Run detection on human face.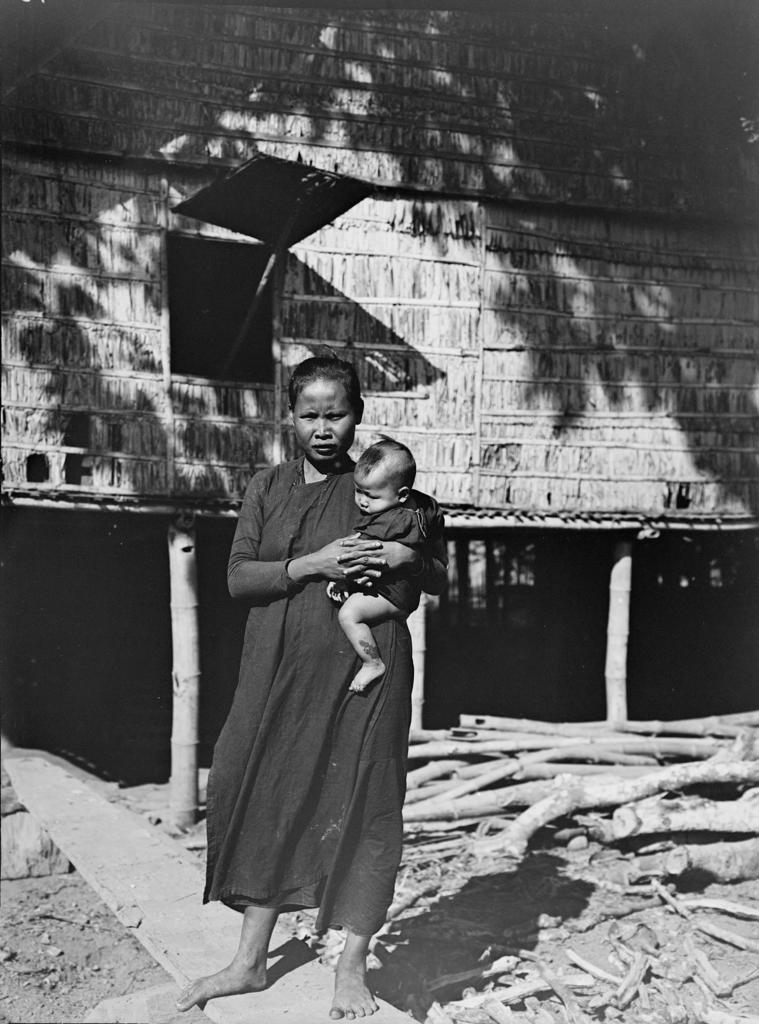
Result: left=351, top=471, right=401, bottom=511.
